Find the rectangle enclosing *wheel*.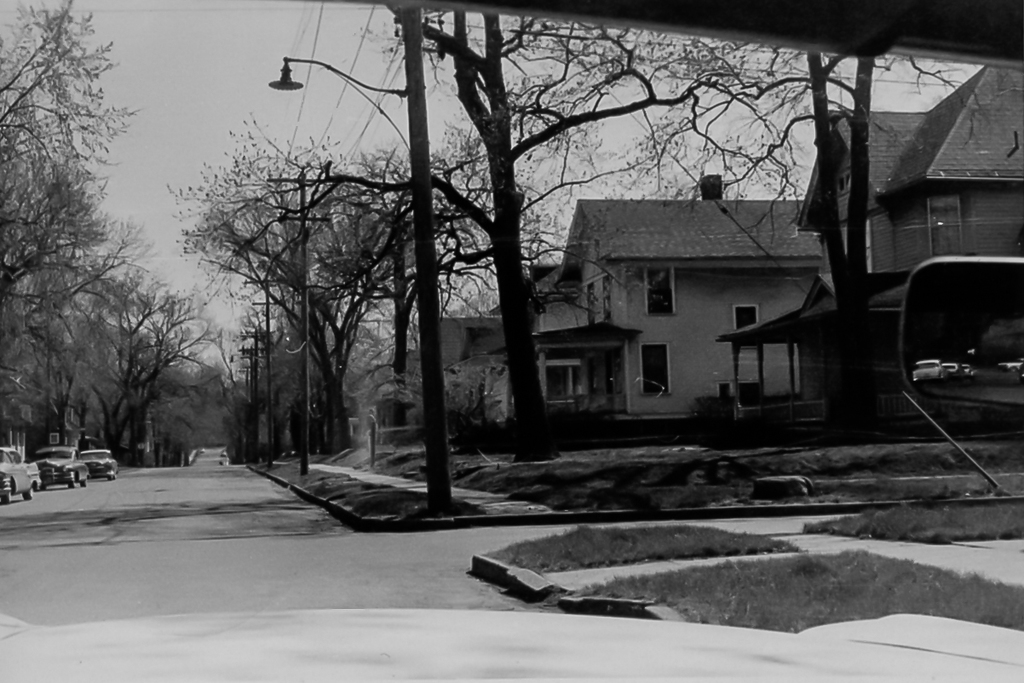
[x1=22, y1=488, x2=34, y2=499].
